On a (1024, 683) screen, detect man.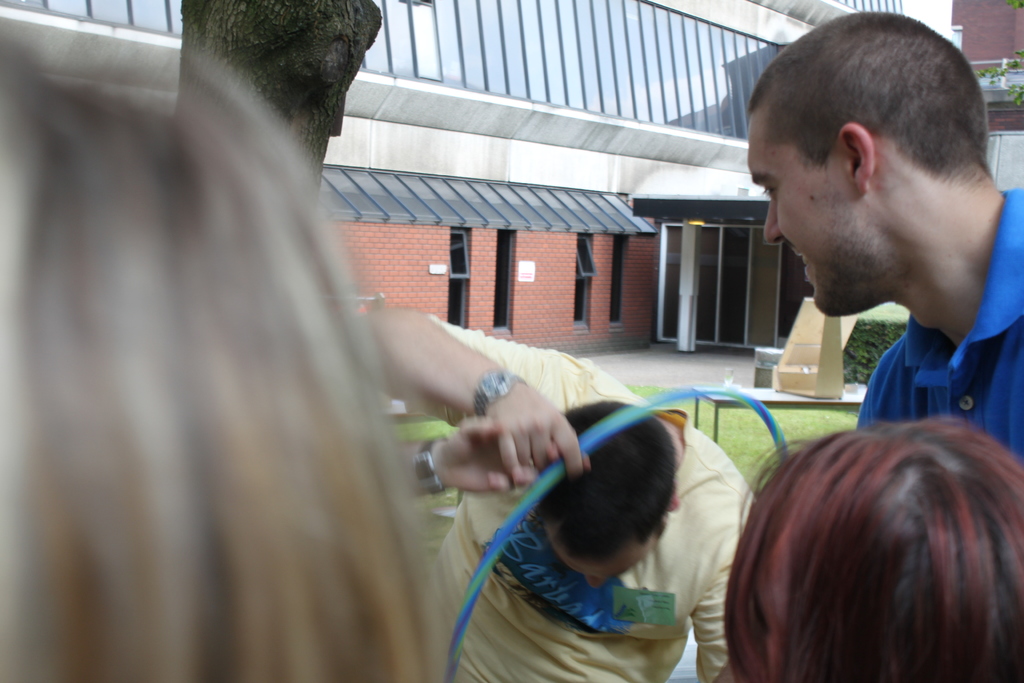
[x1=749, y1=13, x2=1023, y2=473].
